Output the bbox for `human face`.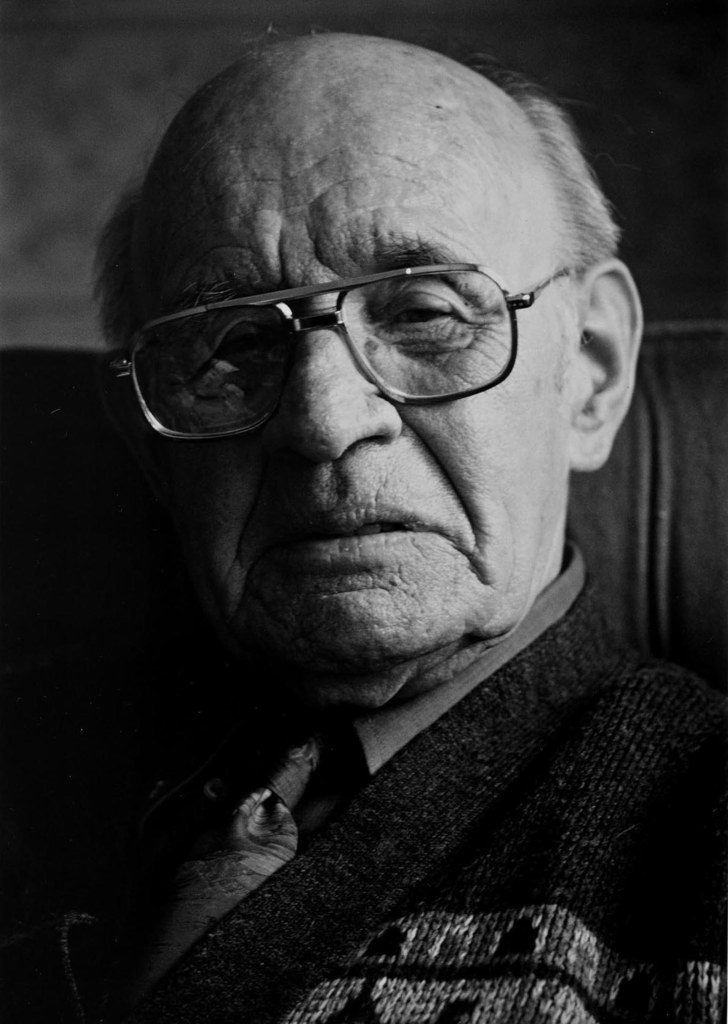
x1=111, y1=77, x2=572, y2=709.
